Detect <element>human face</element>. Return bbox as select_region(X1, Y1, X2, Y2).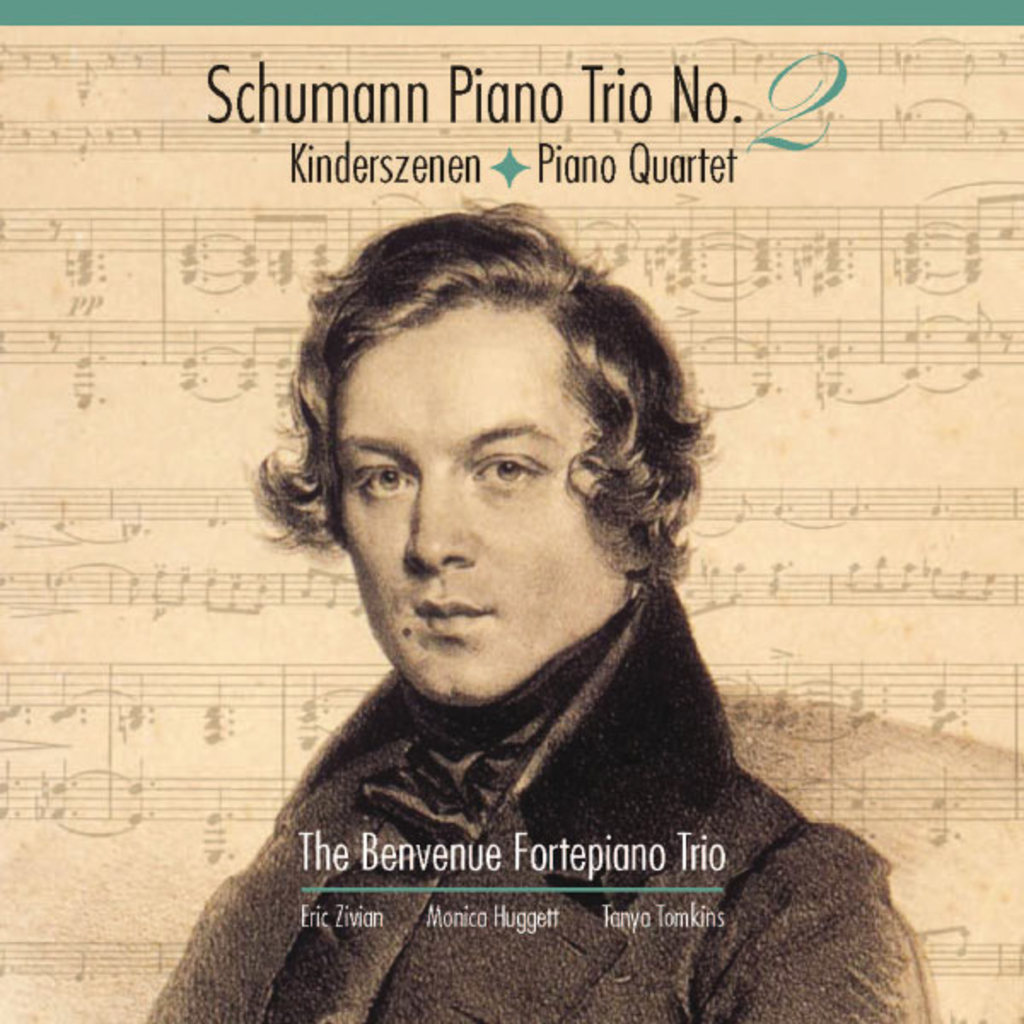
select_region(335, 317, 613, 707).
